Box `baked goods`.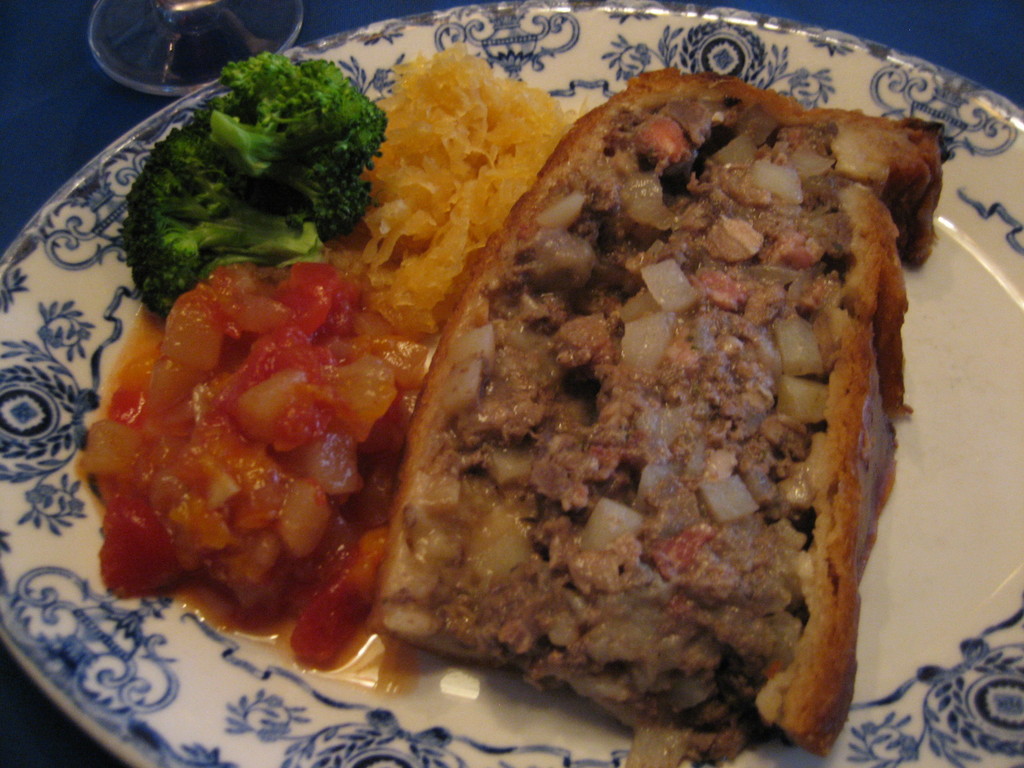
(x1=371, y1=67, x2=932, y2=767).
